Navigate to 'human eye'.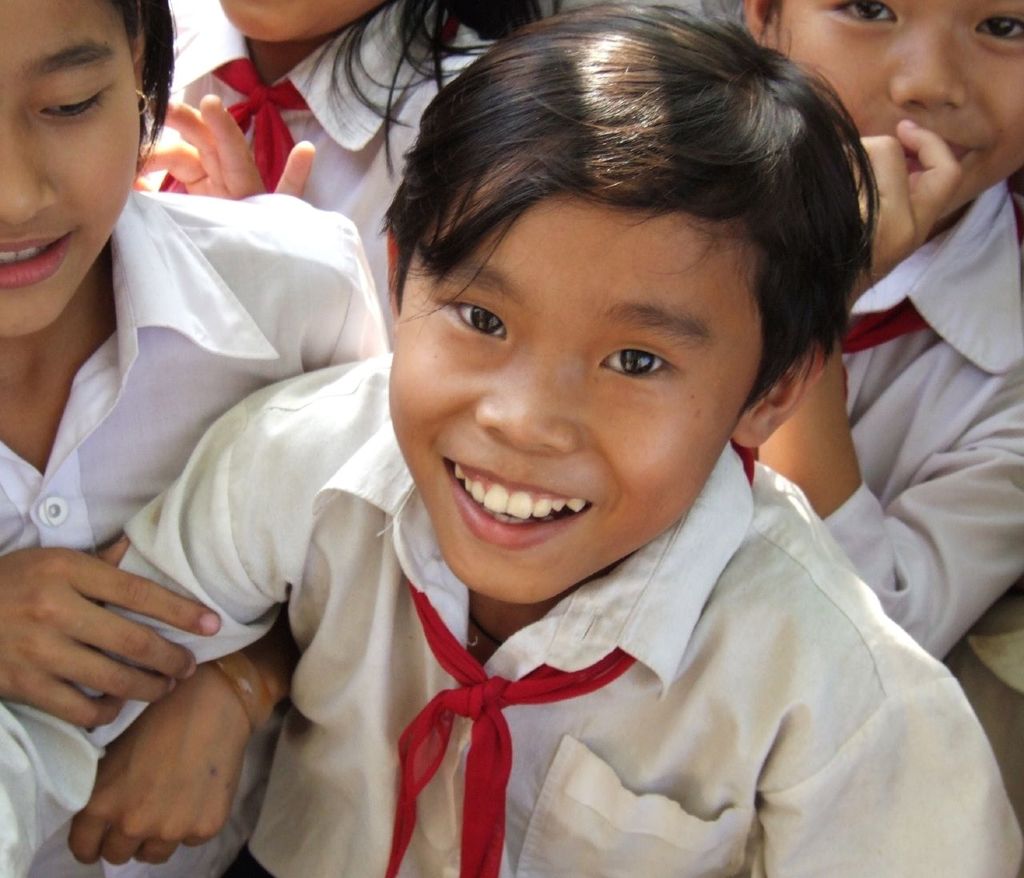
Navigation target: x1=431, y1=287, x2=511, y2=350.
